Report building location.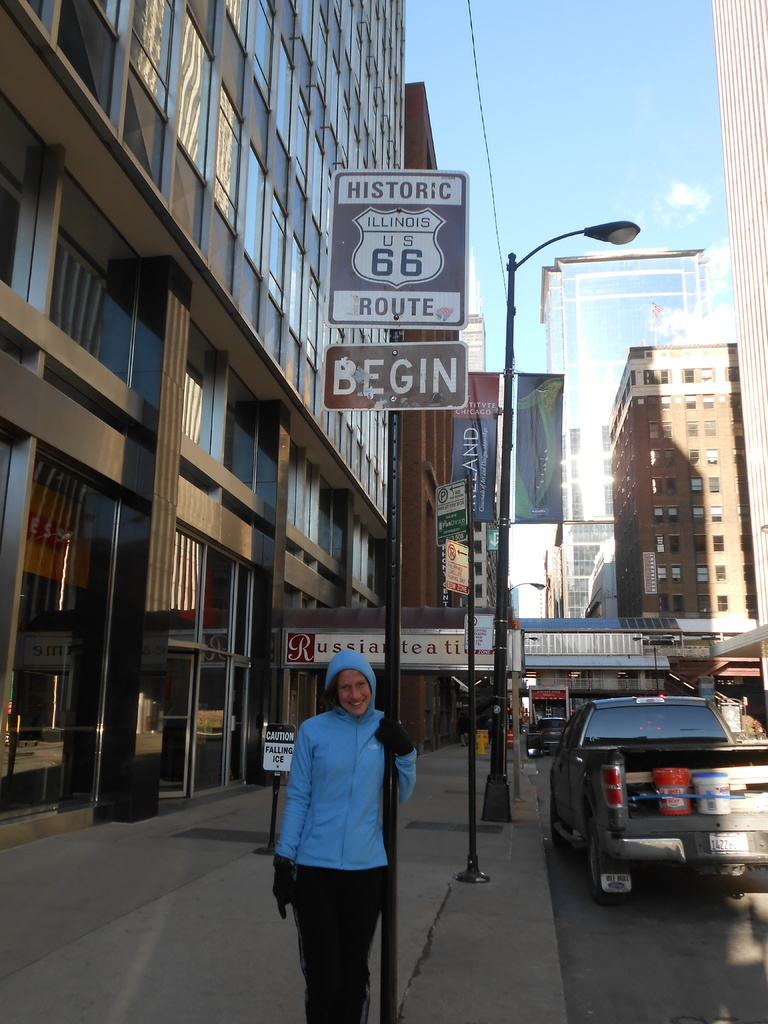
Report: l=535, t=246, r=724, b=636.
